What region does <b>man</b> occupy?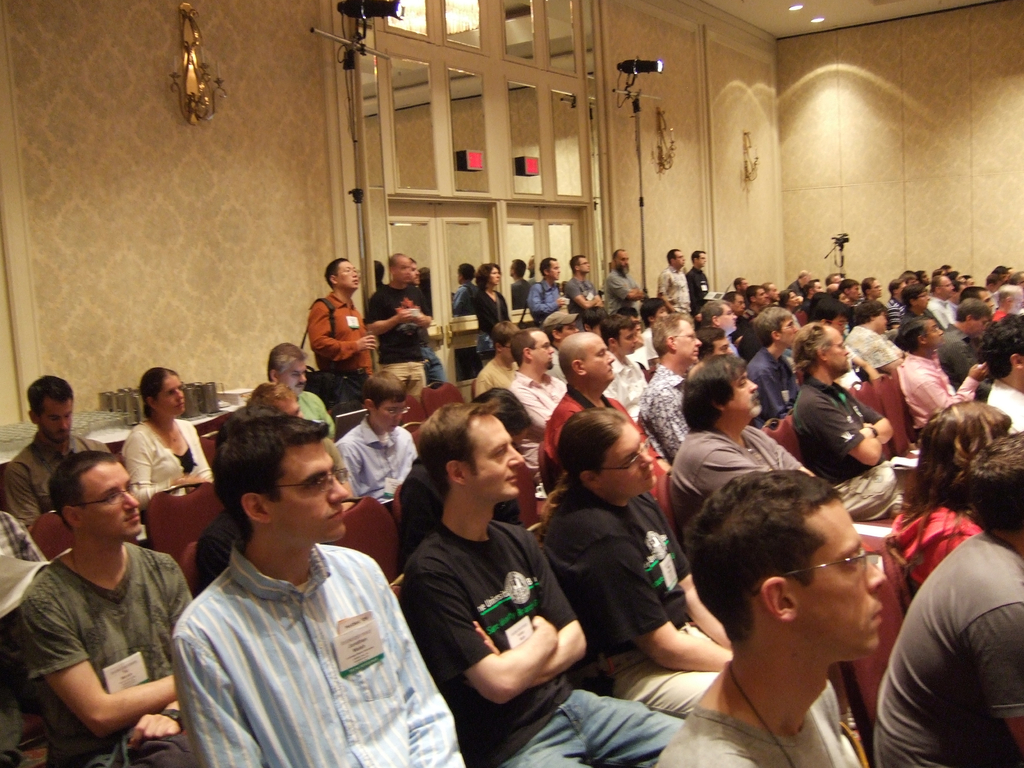
l=605, t=242, r=643, b=315.
